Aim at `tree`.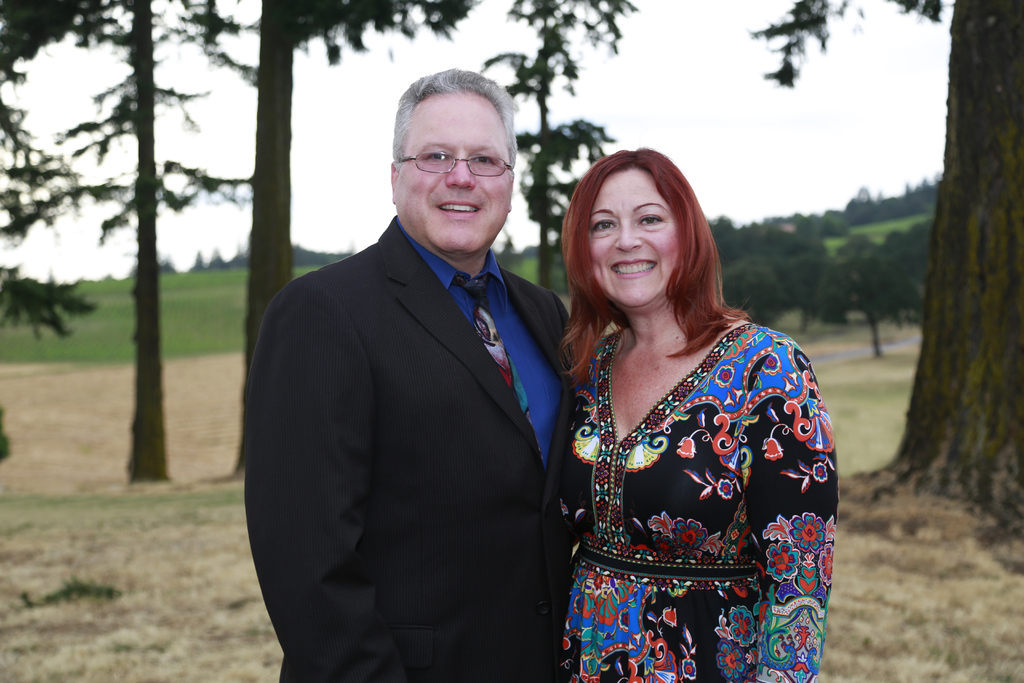
Aimed at bbox=(744, 0, 1023, 575).
